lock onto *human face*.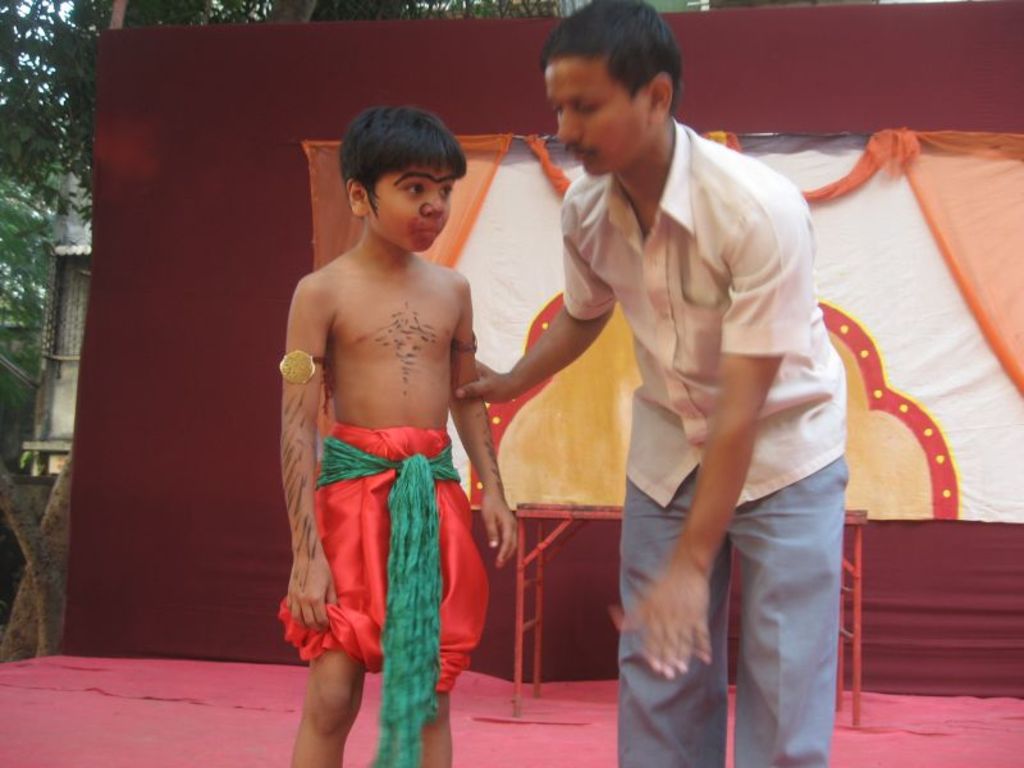
Locked: (x1=367, y1=170, x2=457, y2=256).
